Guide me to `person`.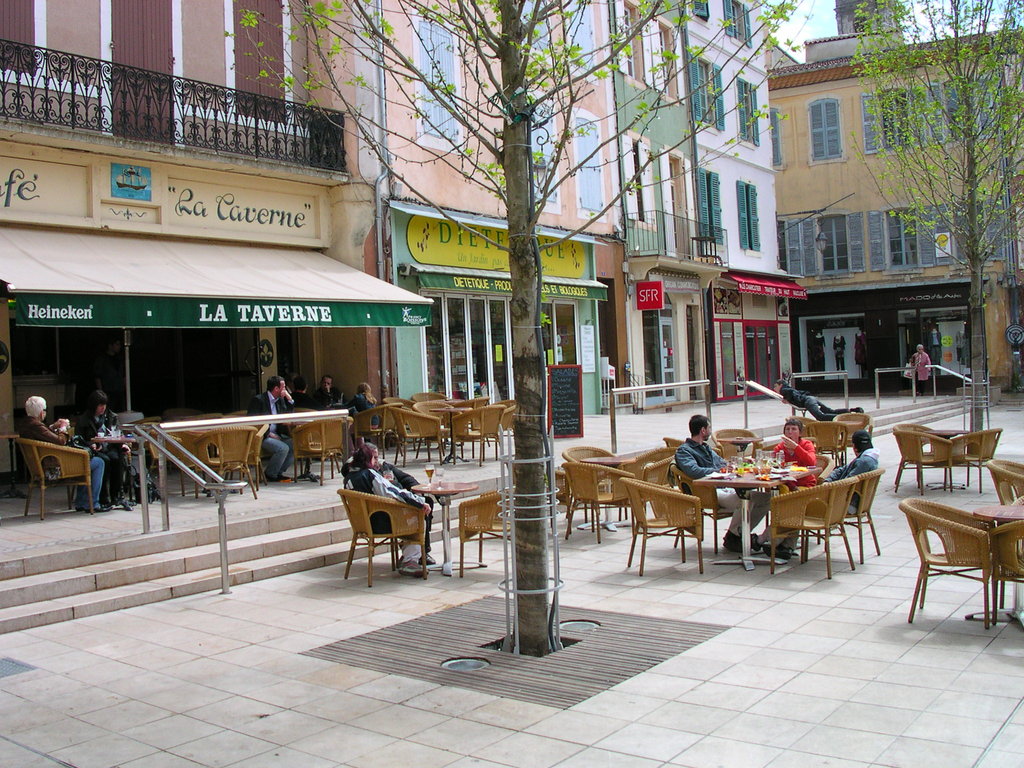
Guidance: Rect(247, 374, 299, 481).
